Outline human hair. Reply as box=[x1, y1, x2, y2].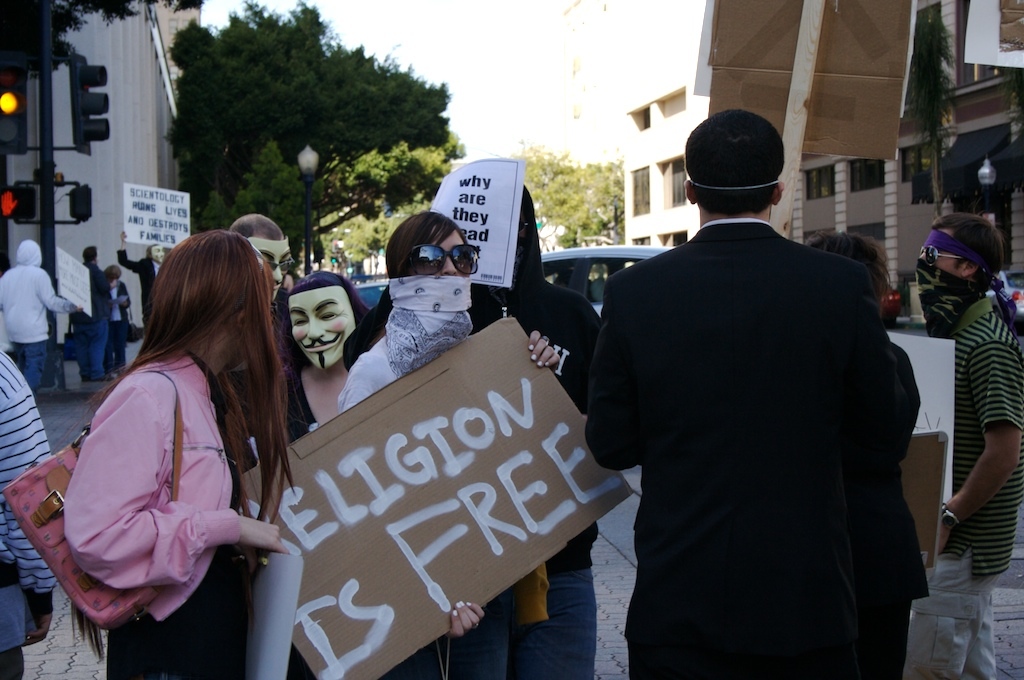
box=[338, 276, 372, 328].
